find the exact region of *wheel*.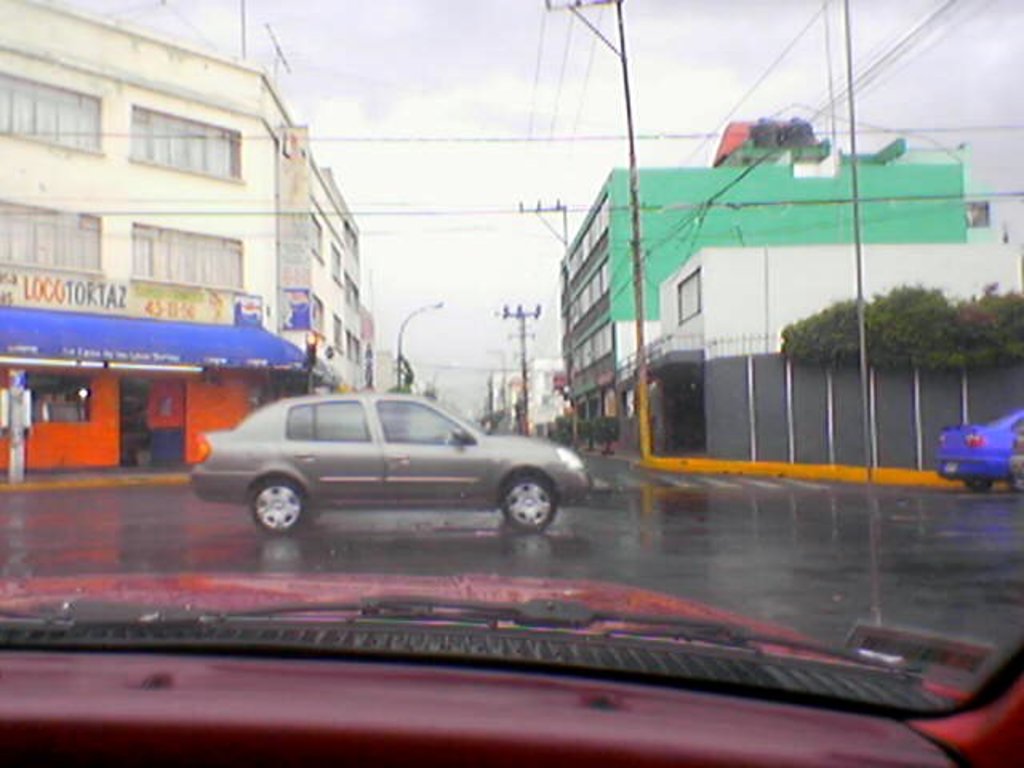
Exact region: <bbox>482, 462, 560, 549</bbox>.
